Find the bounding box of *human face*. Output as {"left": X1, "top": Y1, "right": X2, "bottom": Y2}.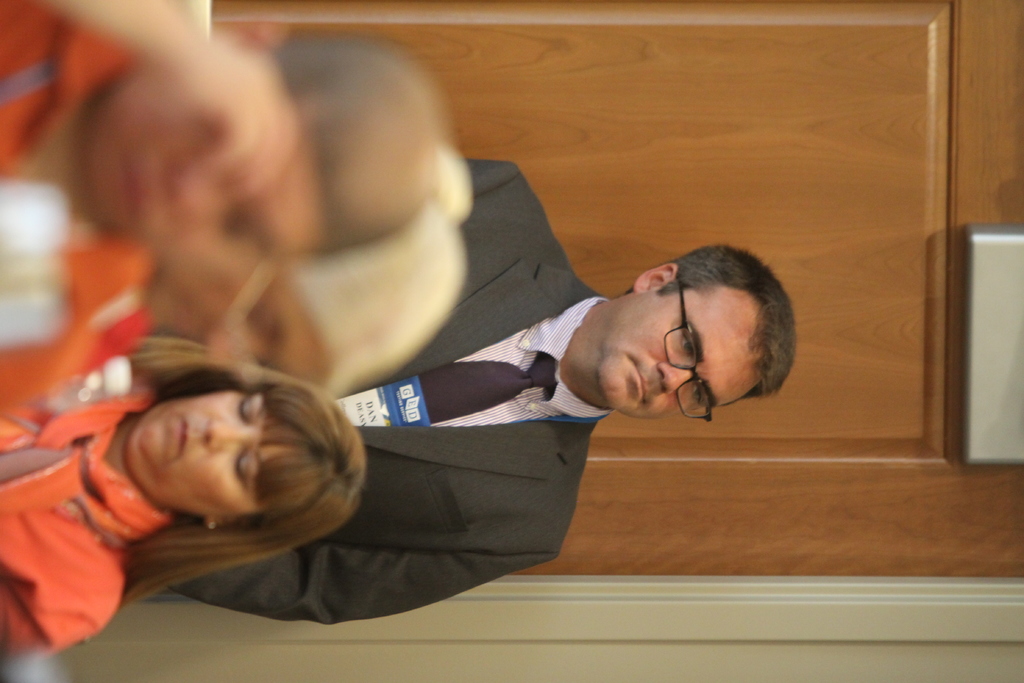
{"left": 125, "top": 393, "right": 283, "bottom": 514}.
